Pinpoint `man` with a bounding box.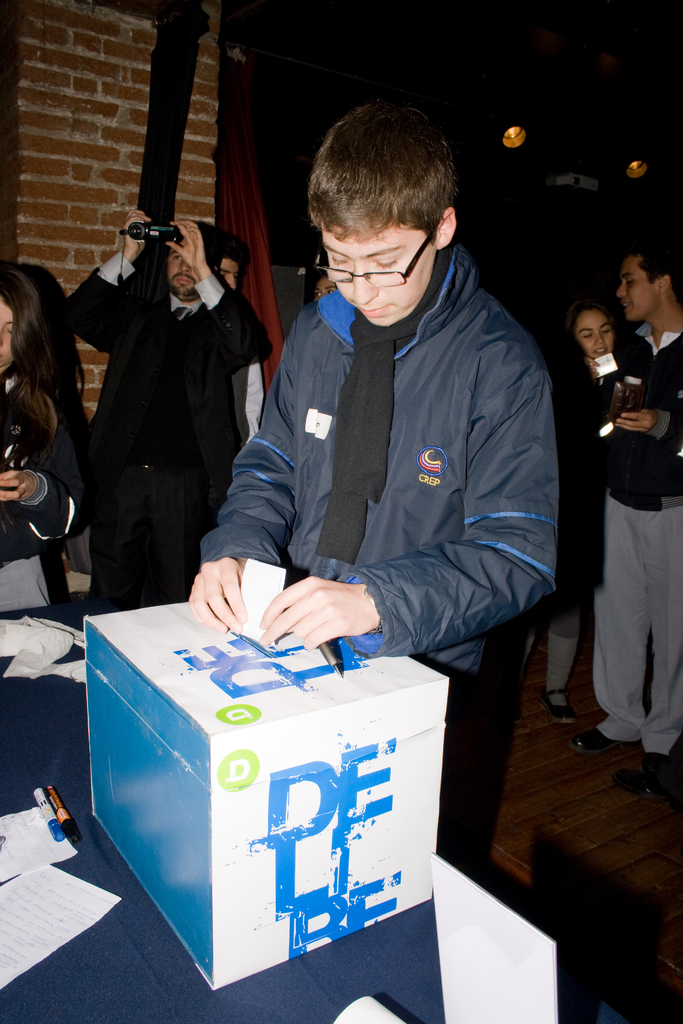
<bbox>565, 239, 682, 803</bbox>.
